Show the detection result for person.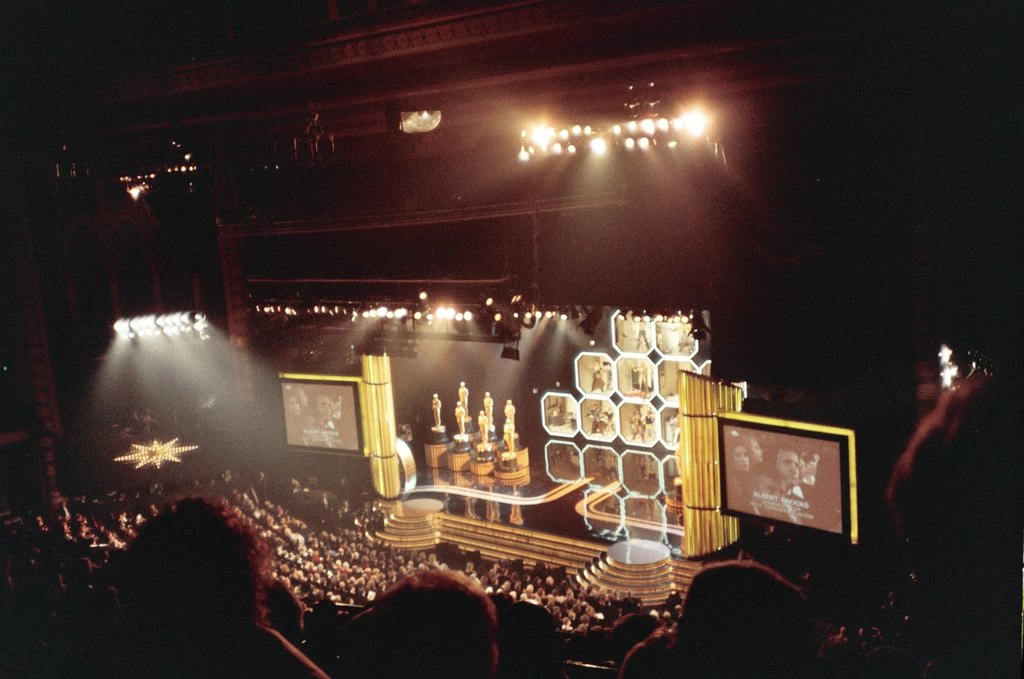
bbox(450, 395, 466, 435).
